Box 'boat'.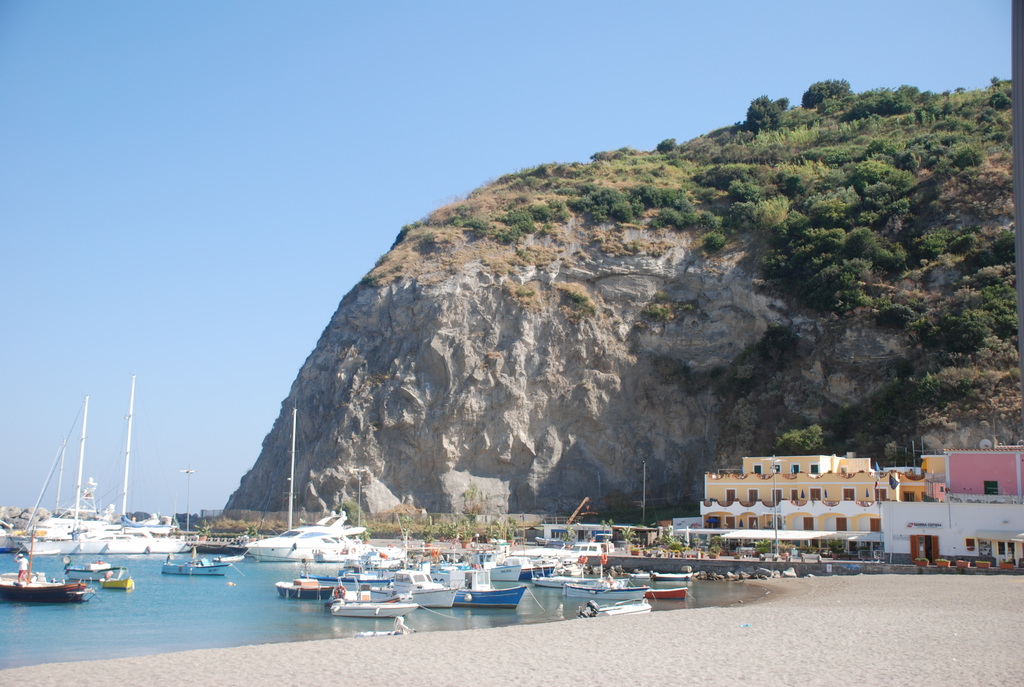
[391, 567, 450, 595].
